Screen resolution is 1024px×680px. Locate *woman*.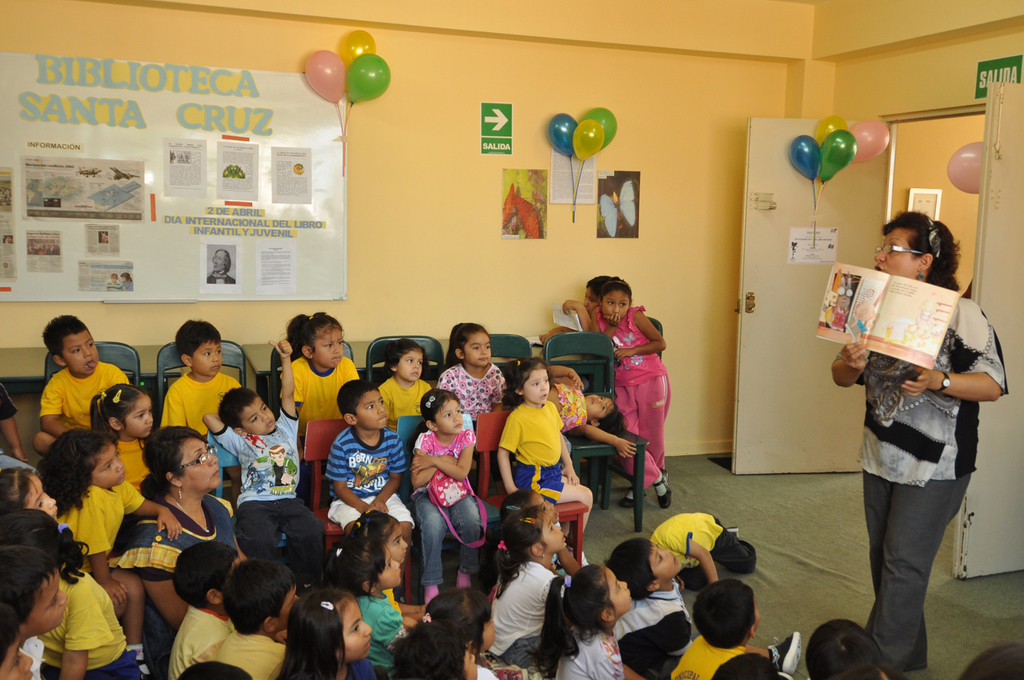
bbox=(825, 214, 1018, 679).
